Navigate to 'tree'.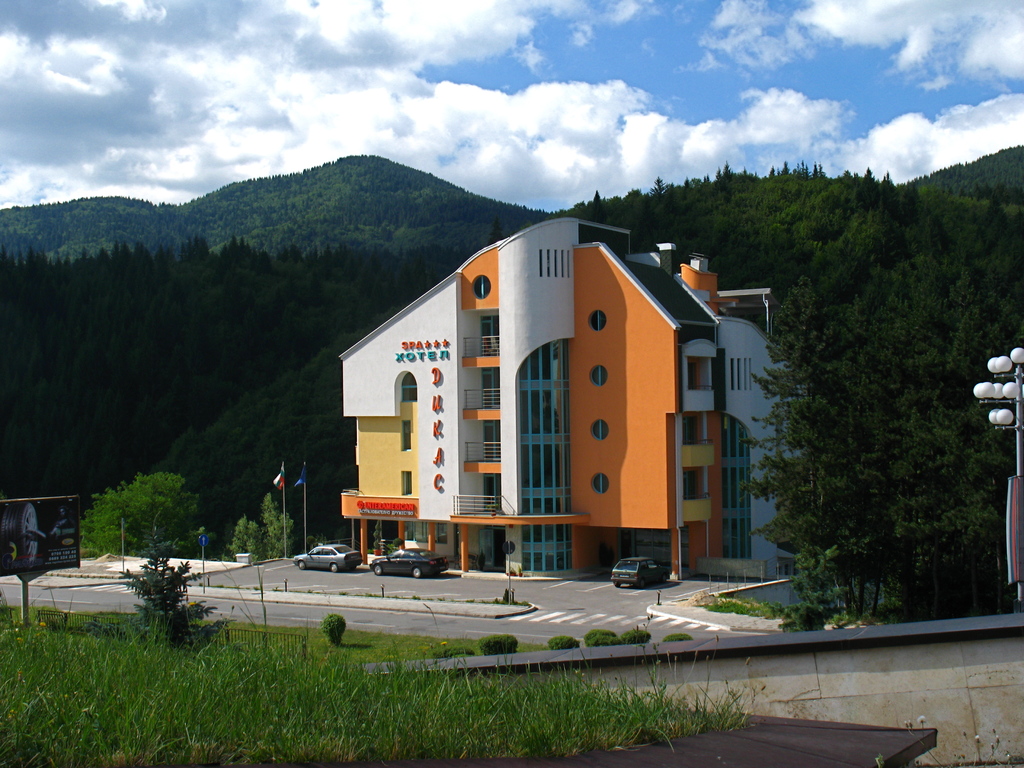
Navigation target: region(75, 466, 189, 556).
